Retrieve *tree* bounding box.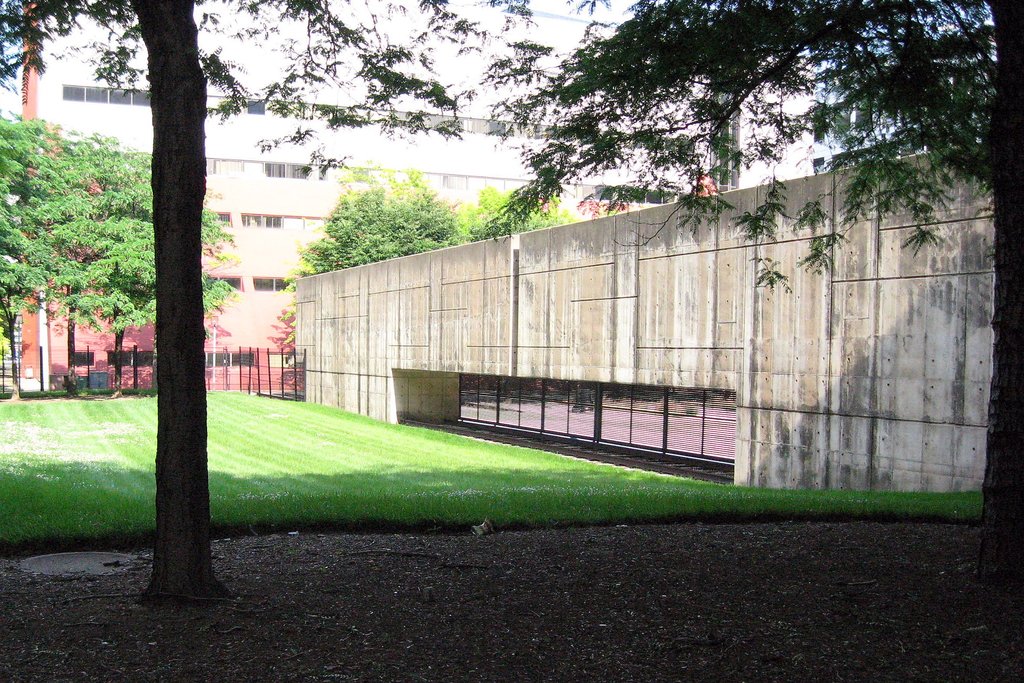
Bounding box: (x1=462, y1=178, x2=572, y2=241).
